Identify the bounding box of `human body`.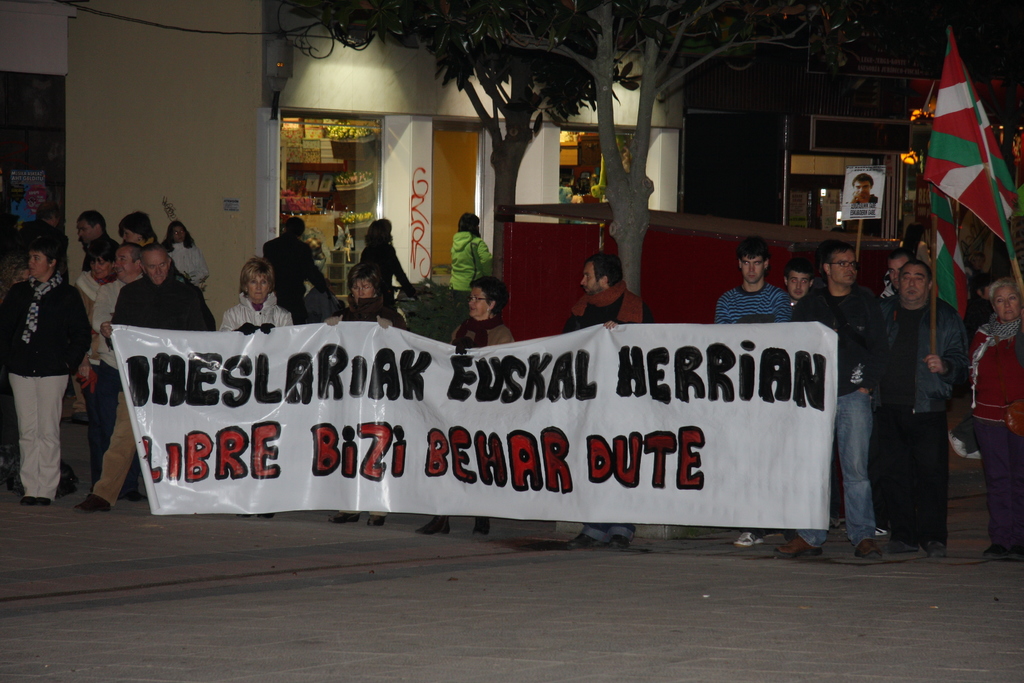
crop(719, 237, 788, 554).
